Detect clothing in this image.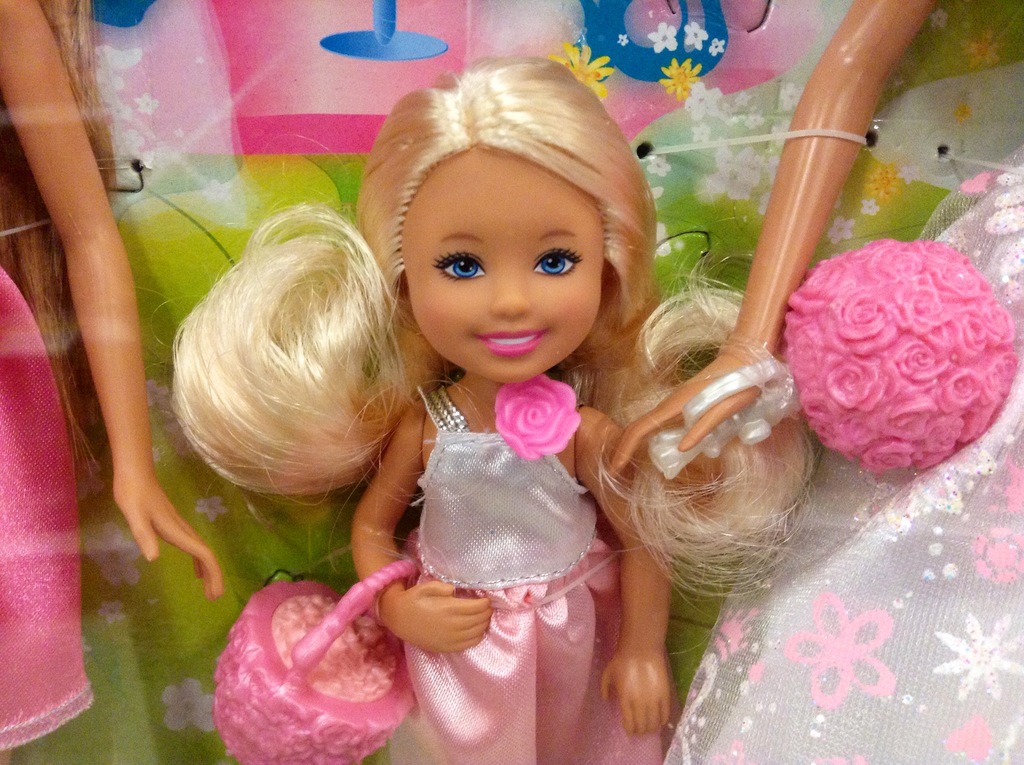
Detection: bbox=[0, 265, 99, 761].
